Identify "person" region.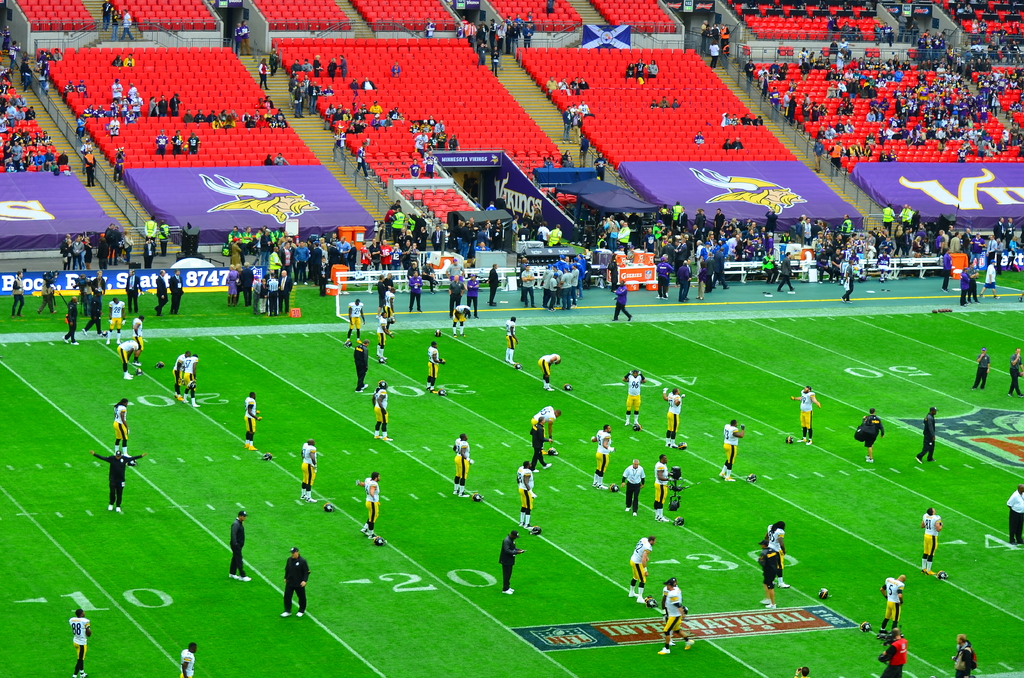
Region: bbox=(633, 51, 646, 88).
